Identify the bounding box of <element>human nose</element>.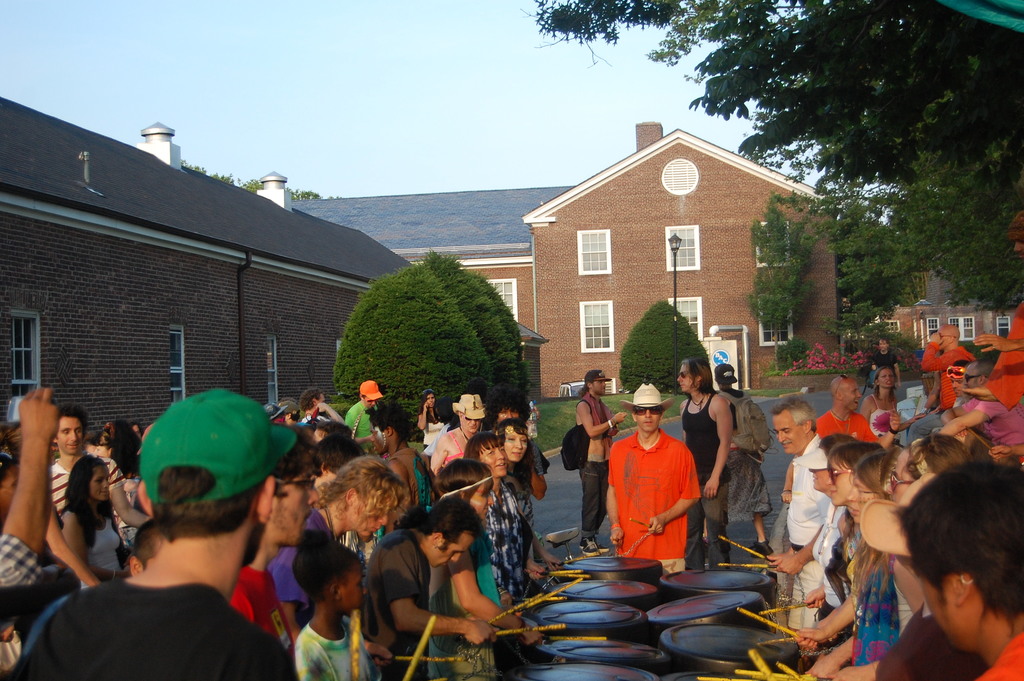
rect(826, 477, 832, 485).
